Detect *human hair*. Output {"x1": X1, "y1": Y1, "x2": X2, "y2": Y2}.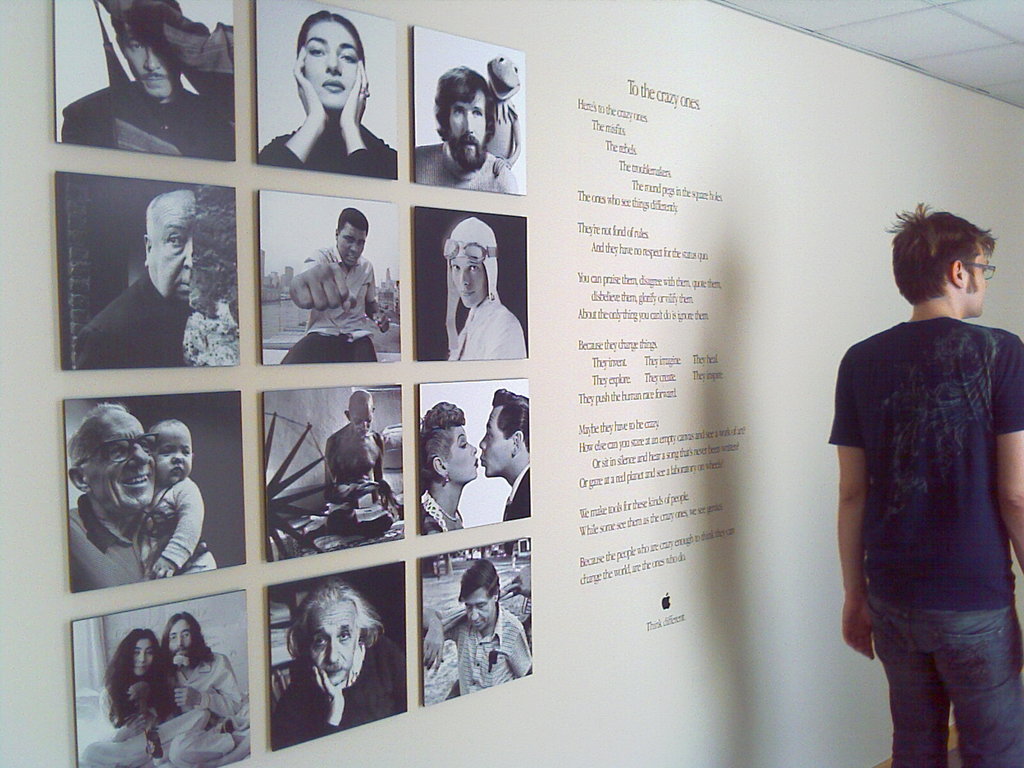
{"x1": 294, "y1": 10, "x2": 364, "y2": 71}.
